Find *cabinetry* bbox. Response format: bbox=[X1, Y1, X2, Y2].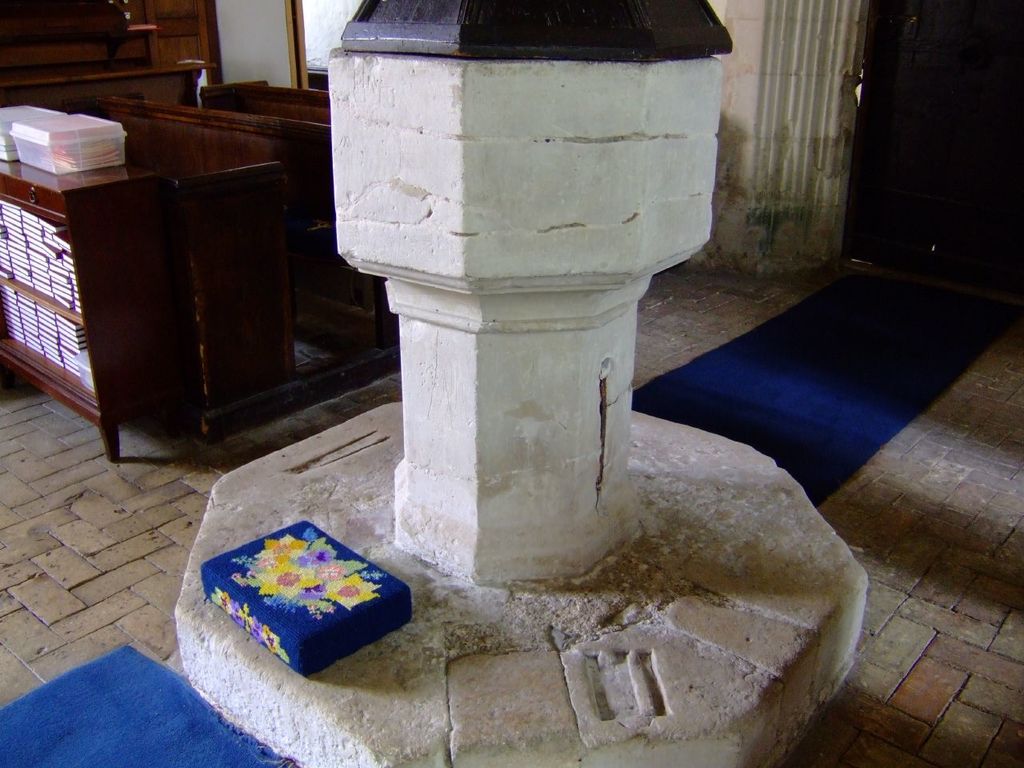
bbox=[198, 76, 428, 362].
